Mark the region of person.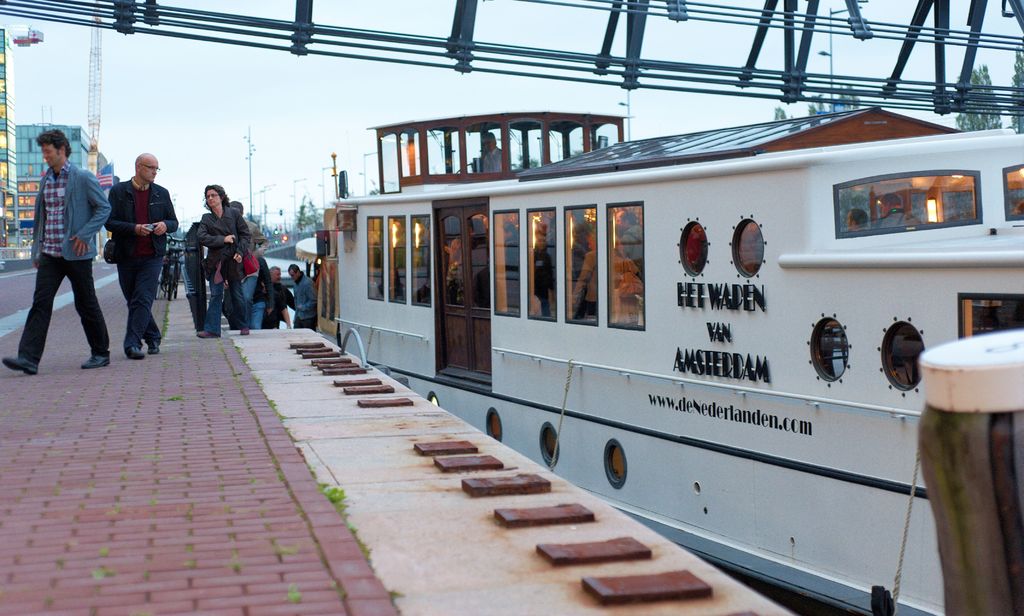
Region: bbox=(259, 265, 291, 328).
